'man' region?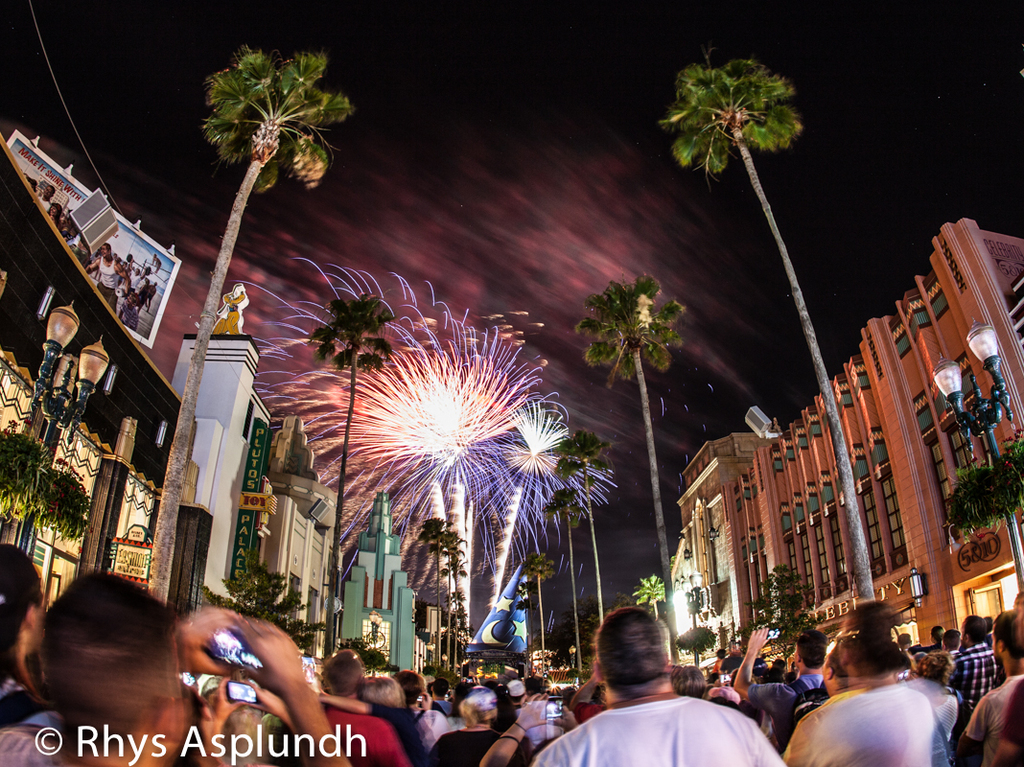
x1=326, y1=646, x2=404, y2=766
